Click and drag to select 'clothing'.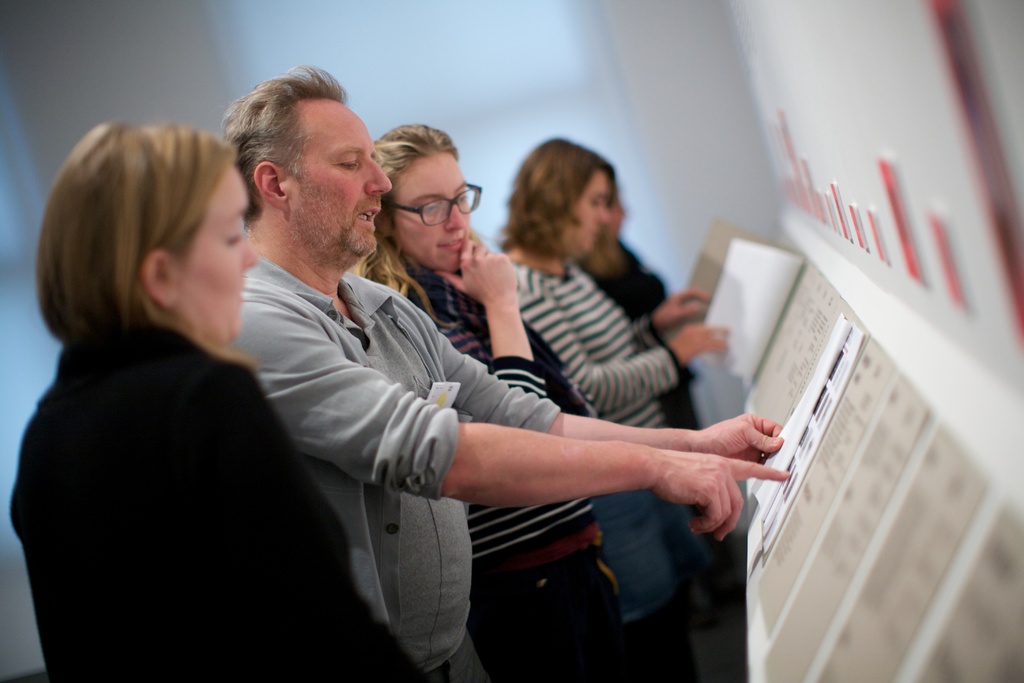
Selection: {"left": 241, "top": 257, "right": 557, "bottom": 682}.
